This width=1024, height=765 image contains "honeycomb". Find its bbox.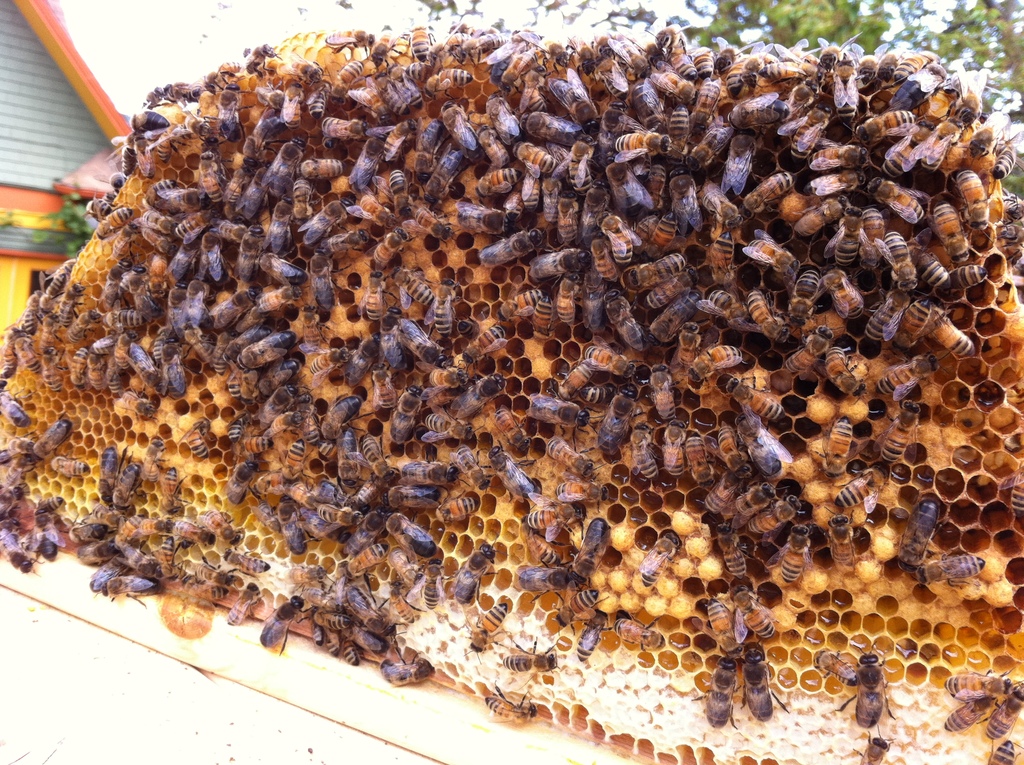
<box>0,33,1023,764</box>.
